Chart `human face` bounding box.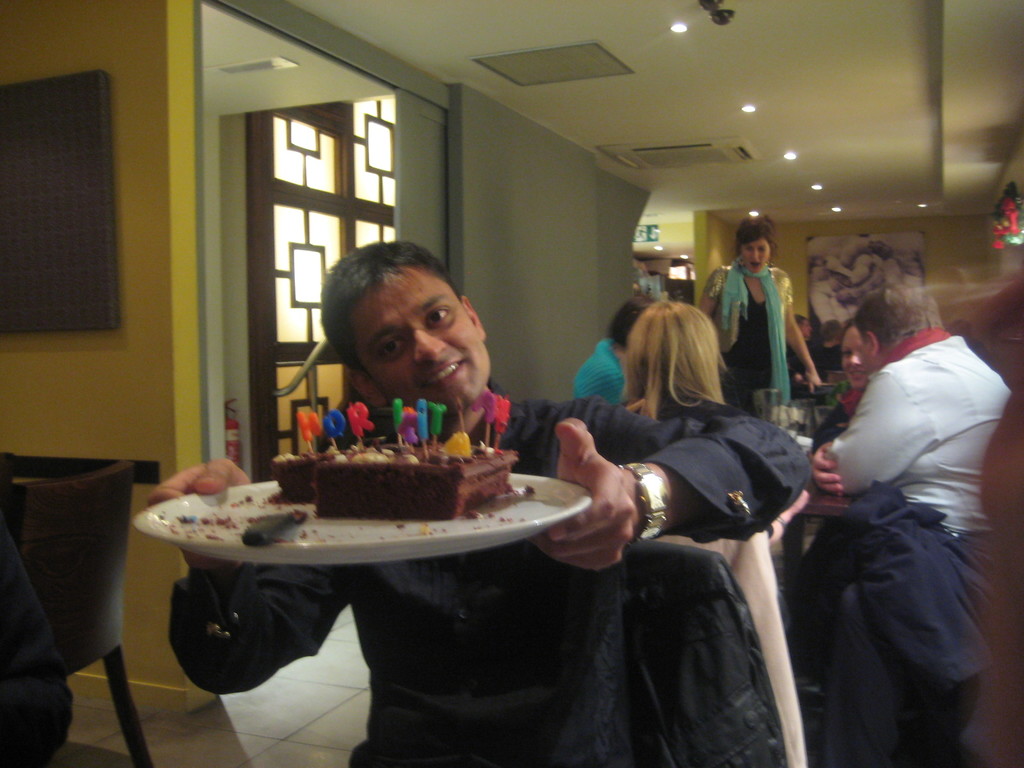
Charted: x1=744, y1=237, x2=774, y2=278.
